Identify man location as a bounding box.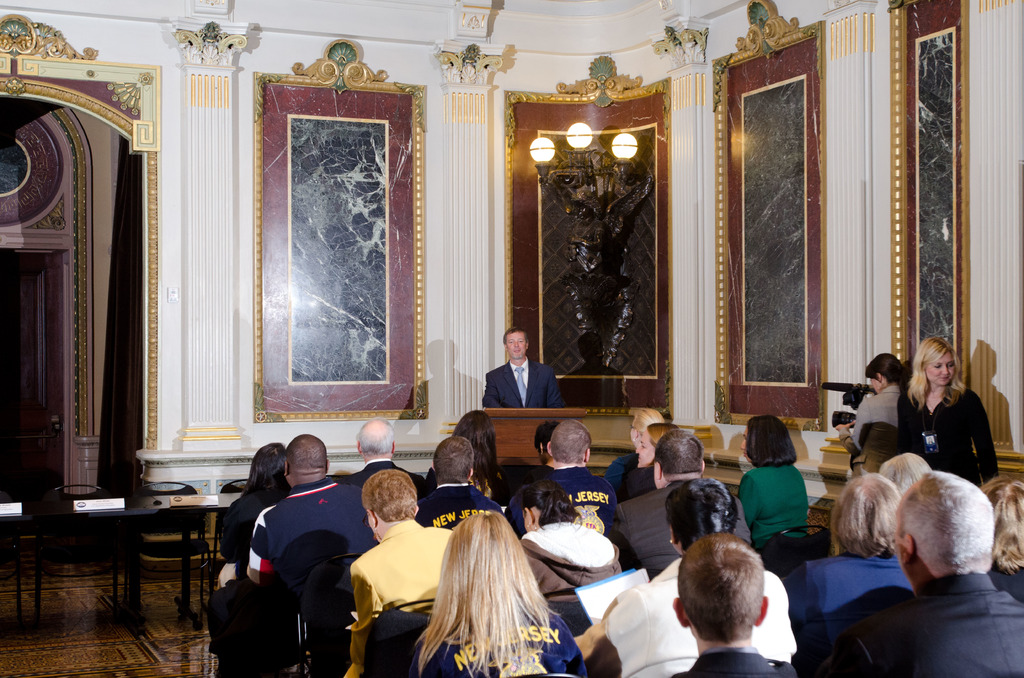
{"x1": 246, "y1": 436, "x2": 376, "y2": 583}.
